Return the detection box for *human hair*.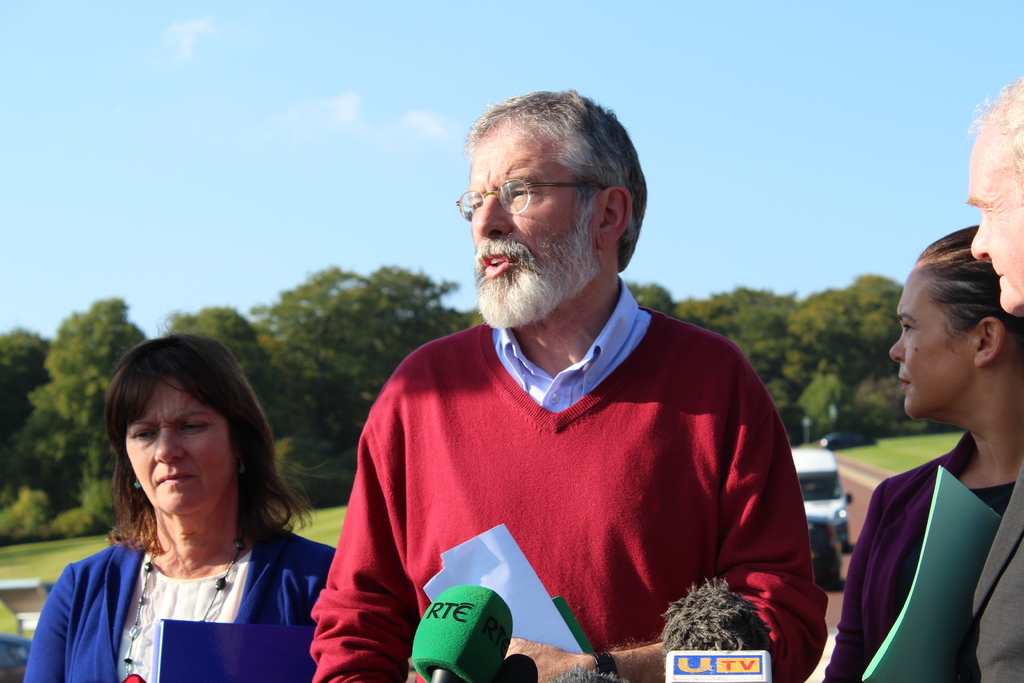
l=466, t=78, r=648, b=270.
